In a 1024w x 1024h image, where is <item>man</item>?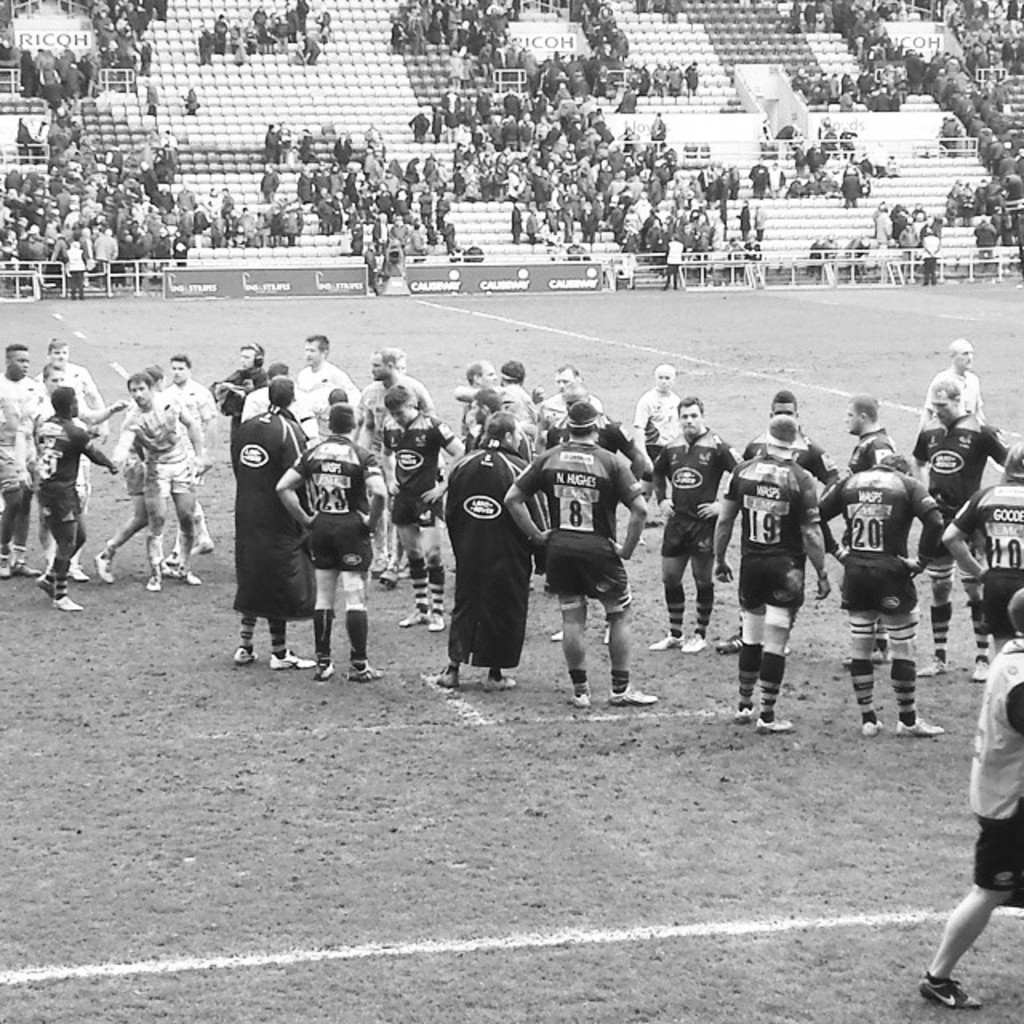
[x1=968, y1=214, x2=998, y2=264].
